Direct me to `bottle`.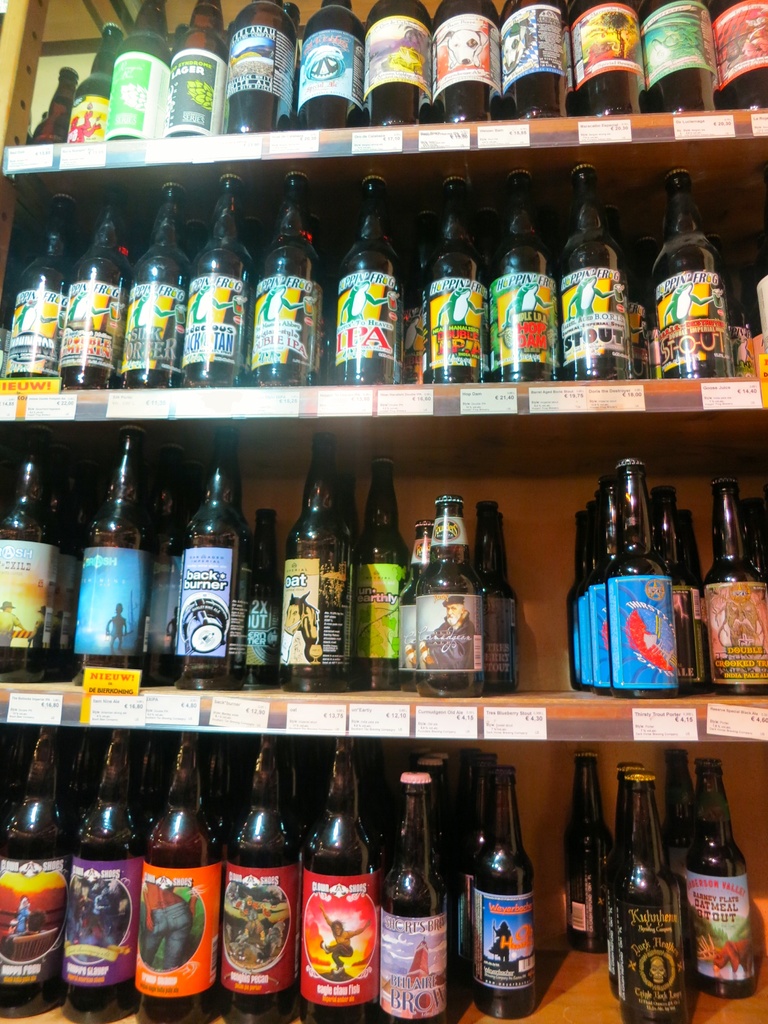
Direction: {"left": 378, "top": 769, "right": 453, "bottom": 1023}.
